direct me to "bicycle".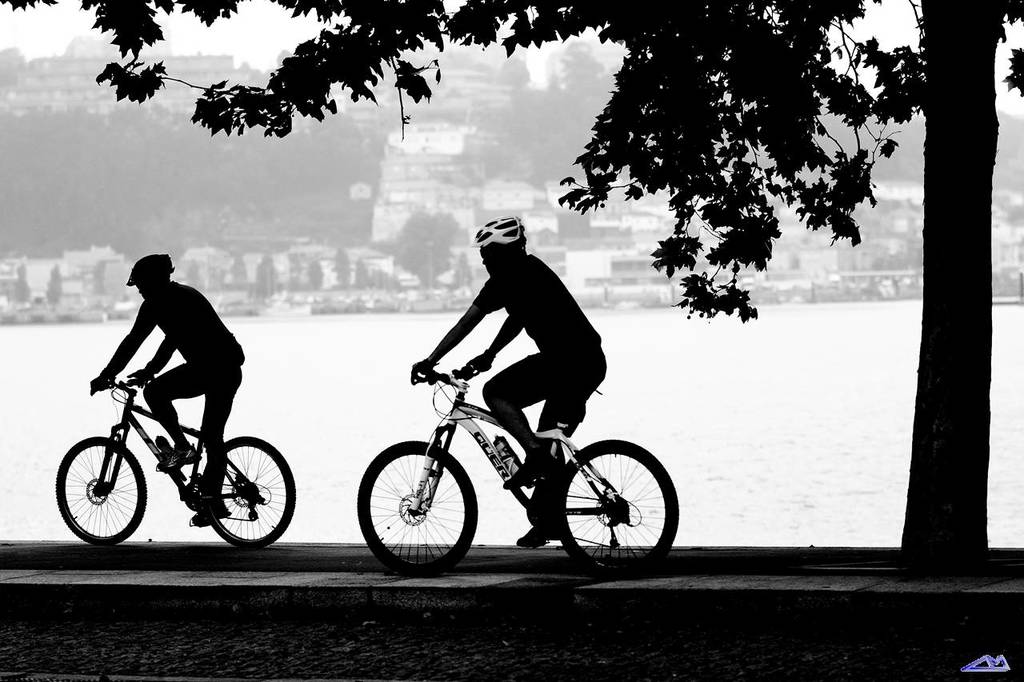
Direction: bbox(345, 358, 666, 575).
